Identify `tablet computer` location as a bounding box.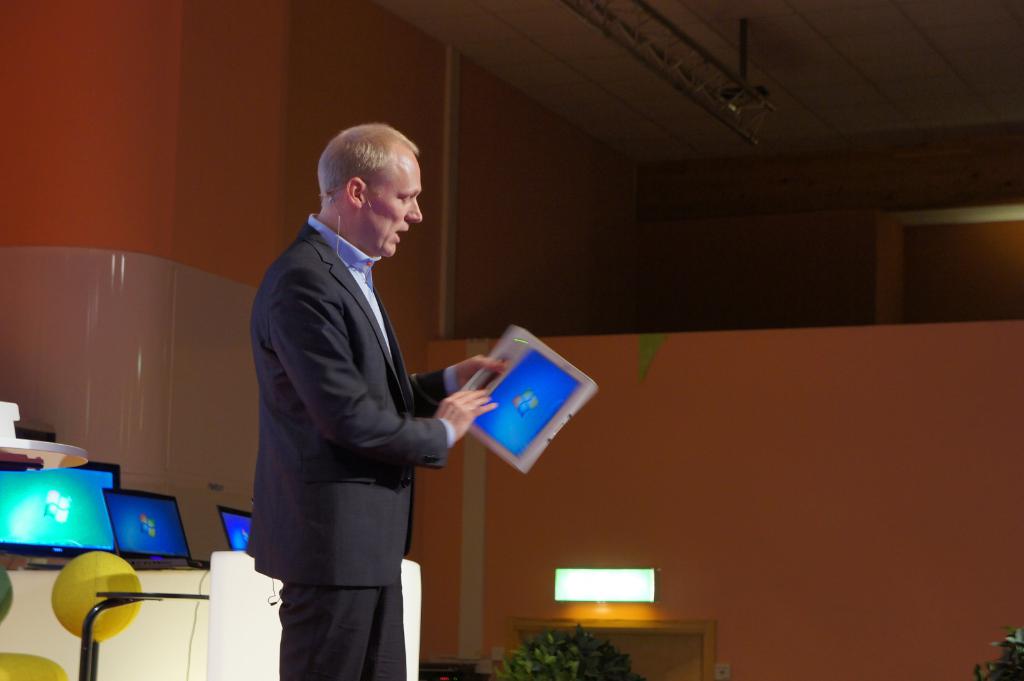
bbox(460, 326, 597, 476).
